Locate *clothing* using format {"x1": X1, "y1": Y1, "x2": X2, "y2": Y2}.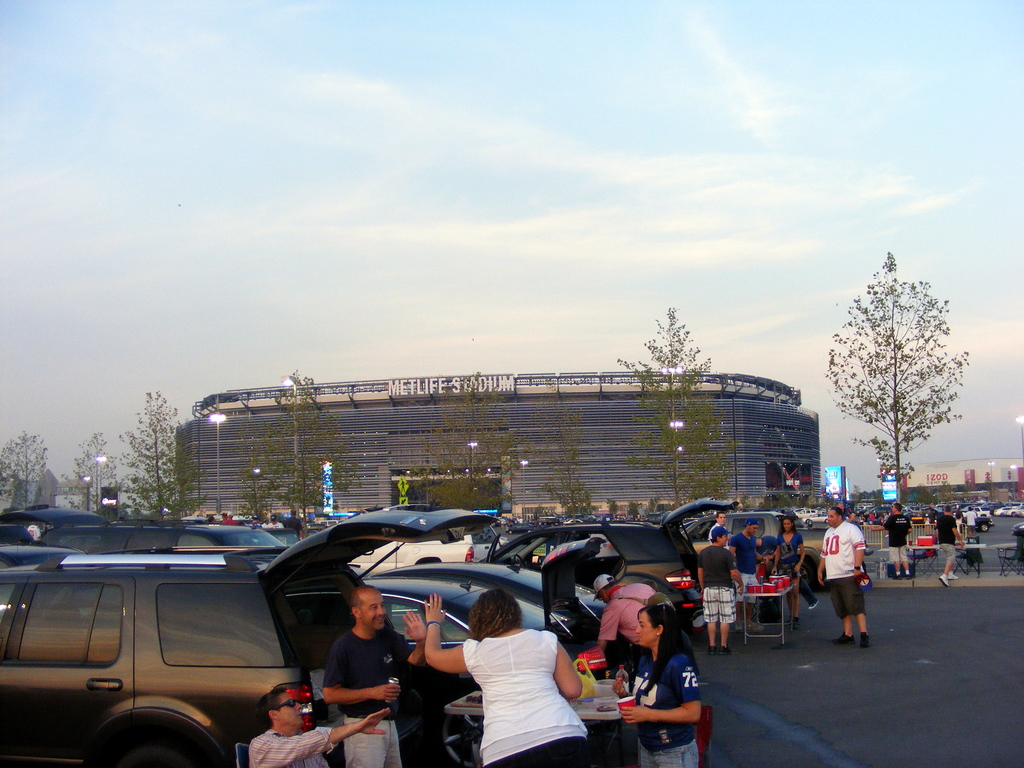
{"x1": 734, "y1": 534, "x2": 765, "y2": 593}.
